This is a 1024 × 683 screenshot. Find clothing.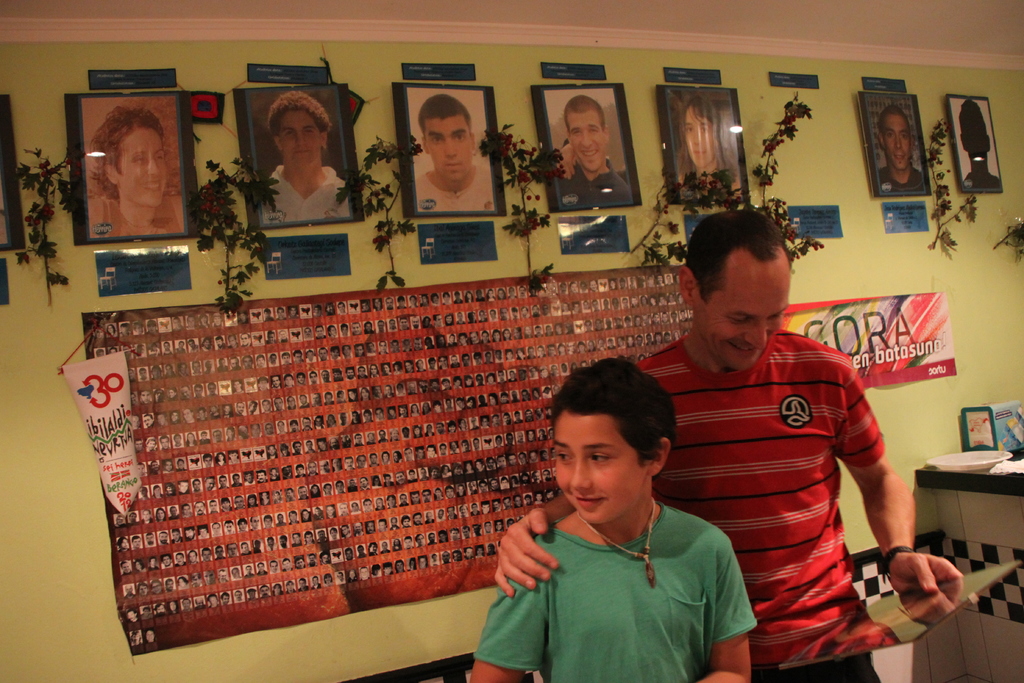
Bounding box: box=[877, 163, 926, 193].
